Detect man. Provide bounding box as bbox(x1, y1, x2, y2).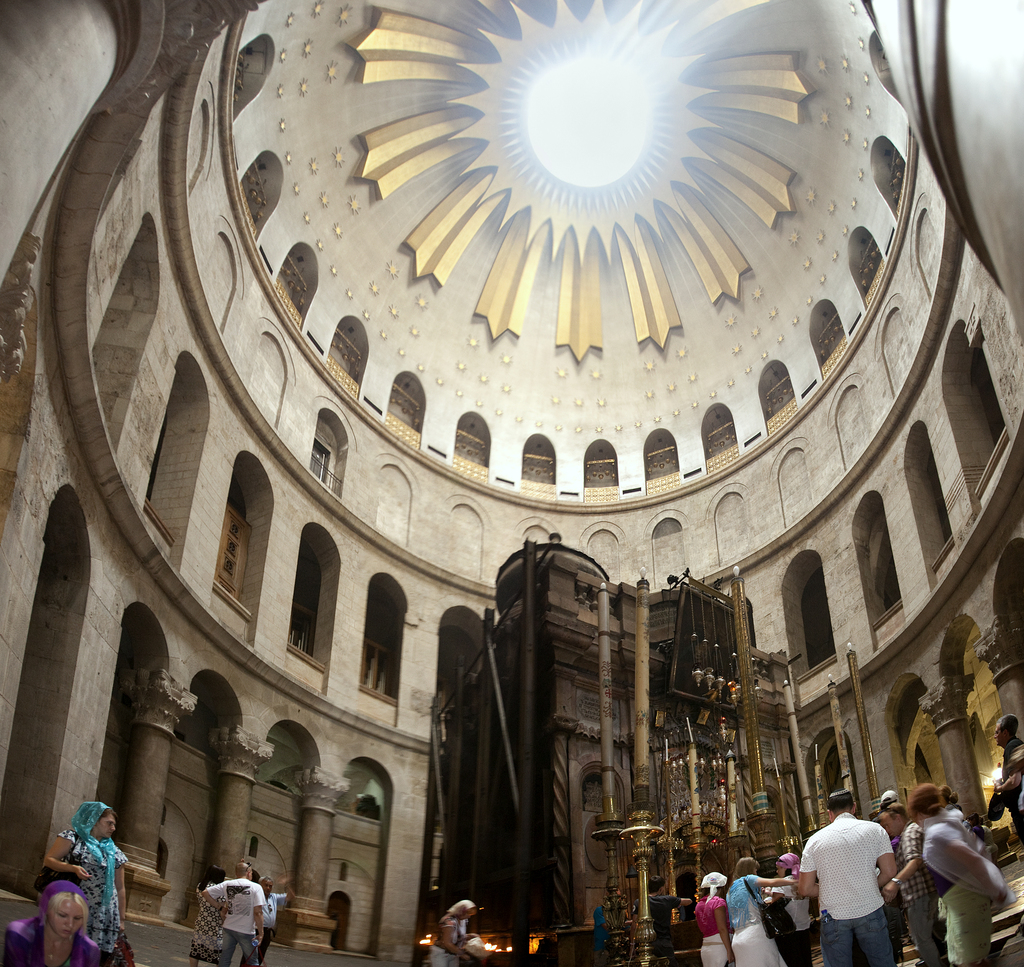
bbox(801, 802, 909, 961).
